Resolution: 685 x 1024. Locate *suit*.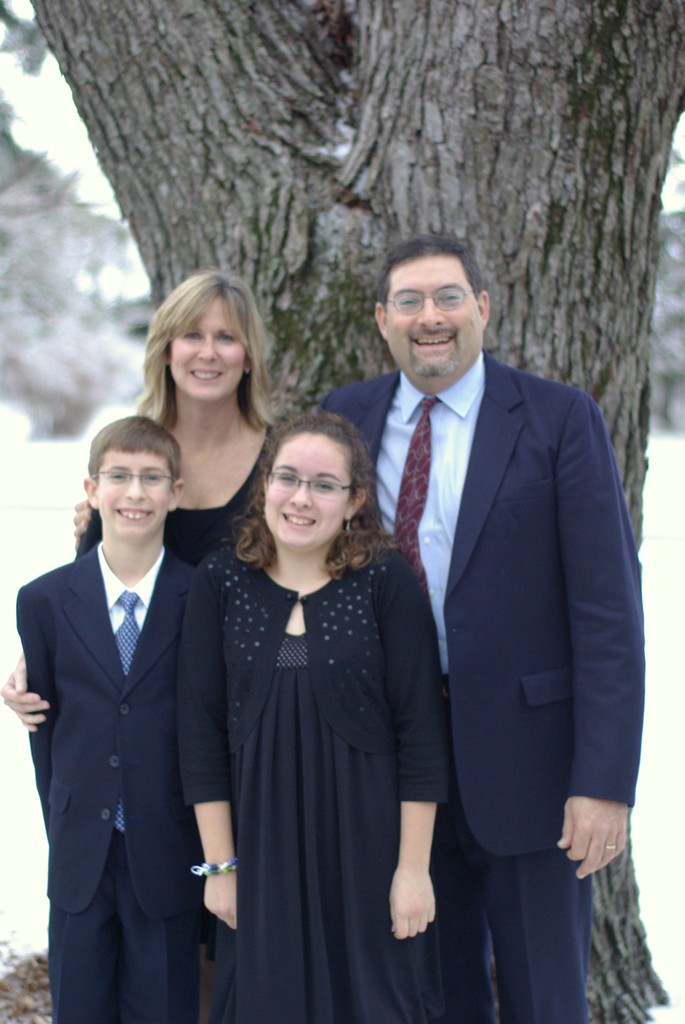
13,544,197,1023.
